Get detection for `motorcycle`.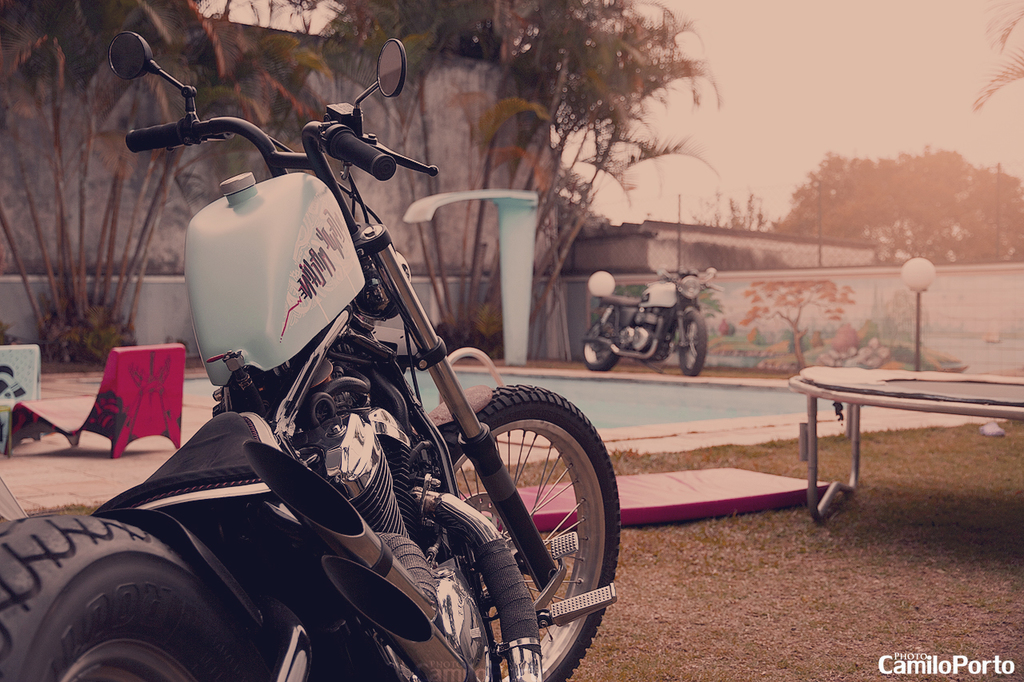
Detection: bbox=(581, 277, 723, 378).
